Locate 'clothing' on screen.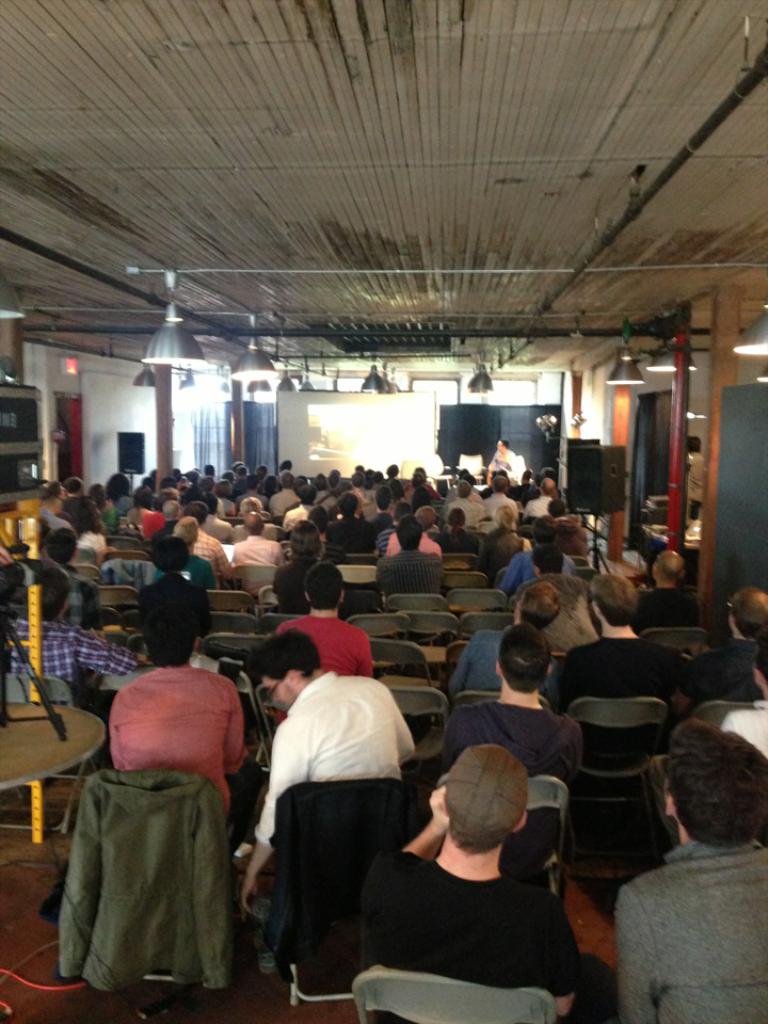
On screen at {"left": 543, "top": 633, "right": 679, "bottom": 702}.
